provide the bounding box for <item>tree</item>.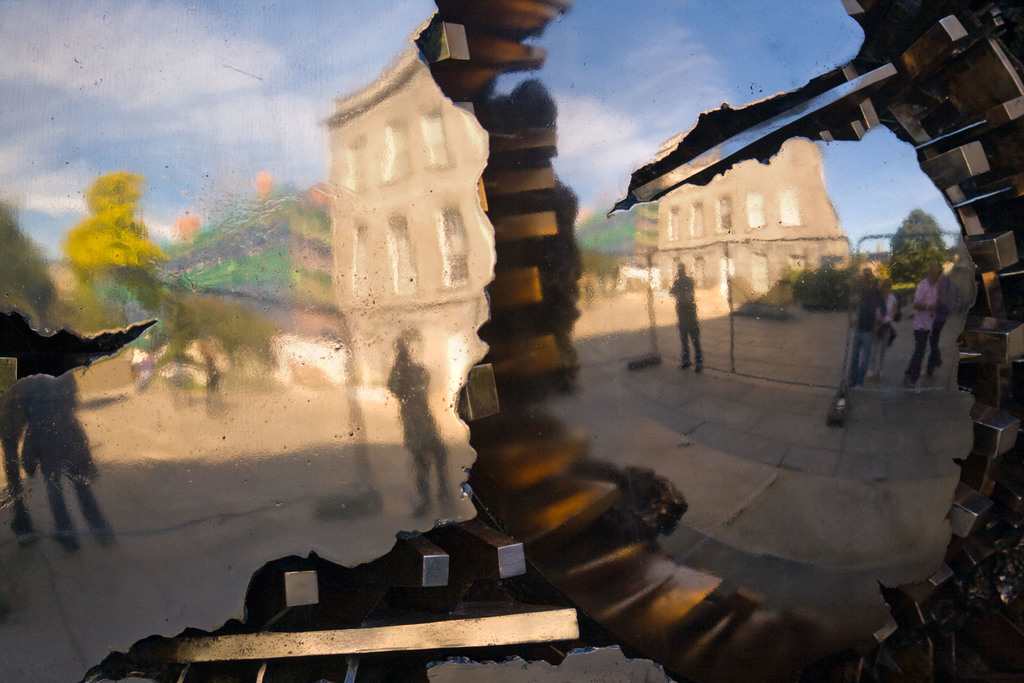
<bbox>248, 169, 276, 199</bbox>.
